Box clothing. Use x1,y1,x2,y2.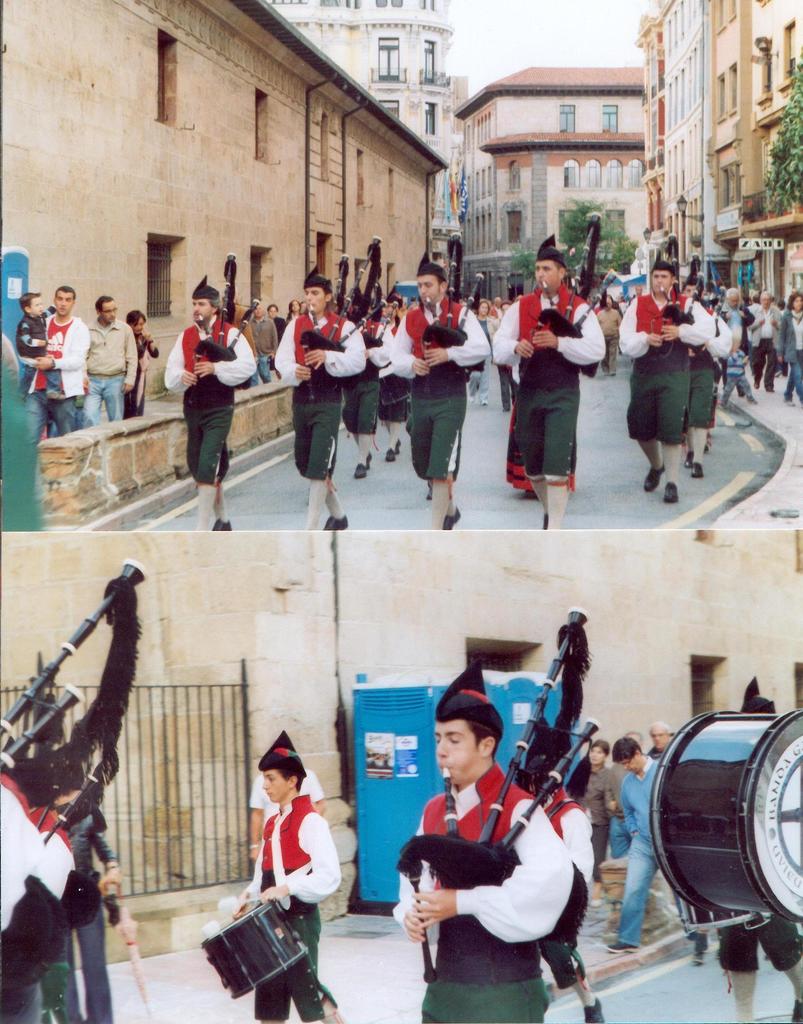
158,305,256,494.
